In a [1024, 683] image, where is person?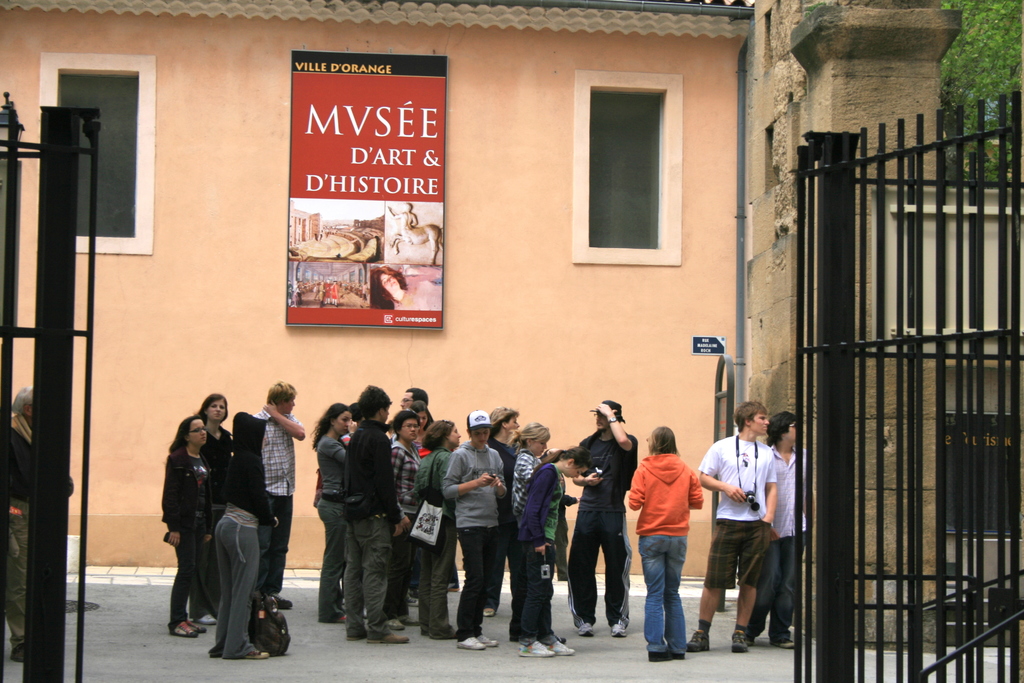
(left=515, top=420, right=550, bottom=630).
